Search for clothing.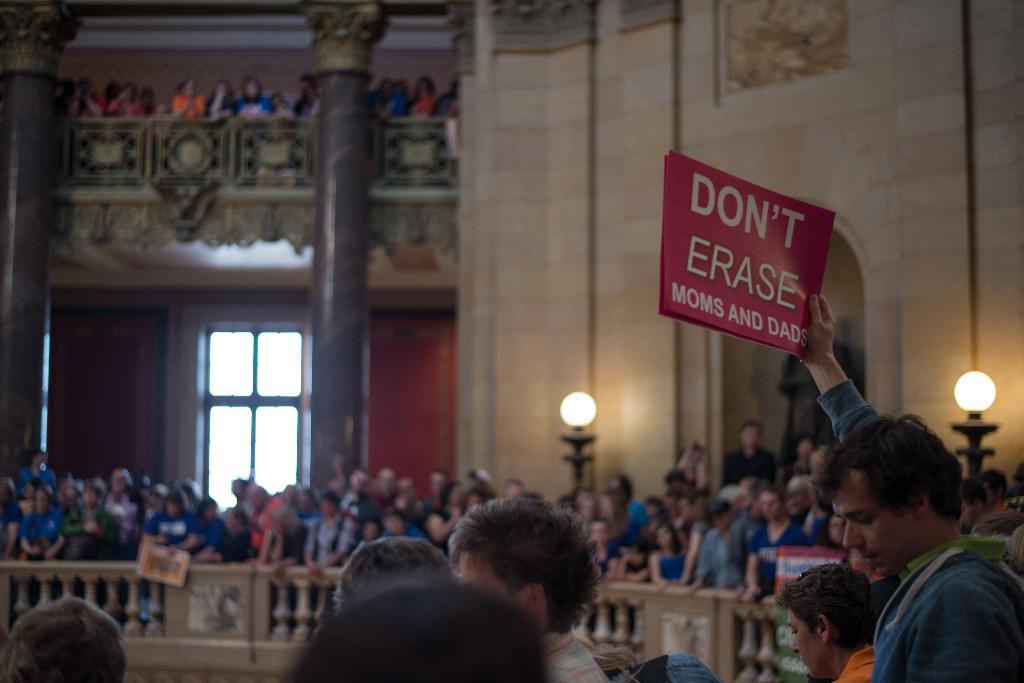
Found at left=421, top=90, right=455, bottom=115.
